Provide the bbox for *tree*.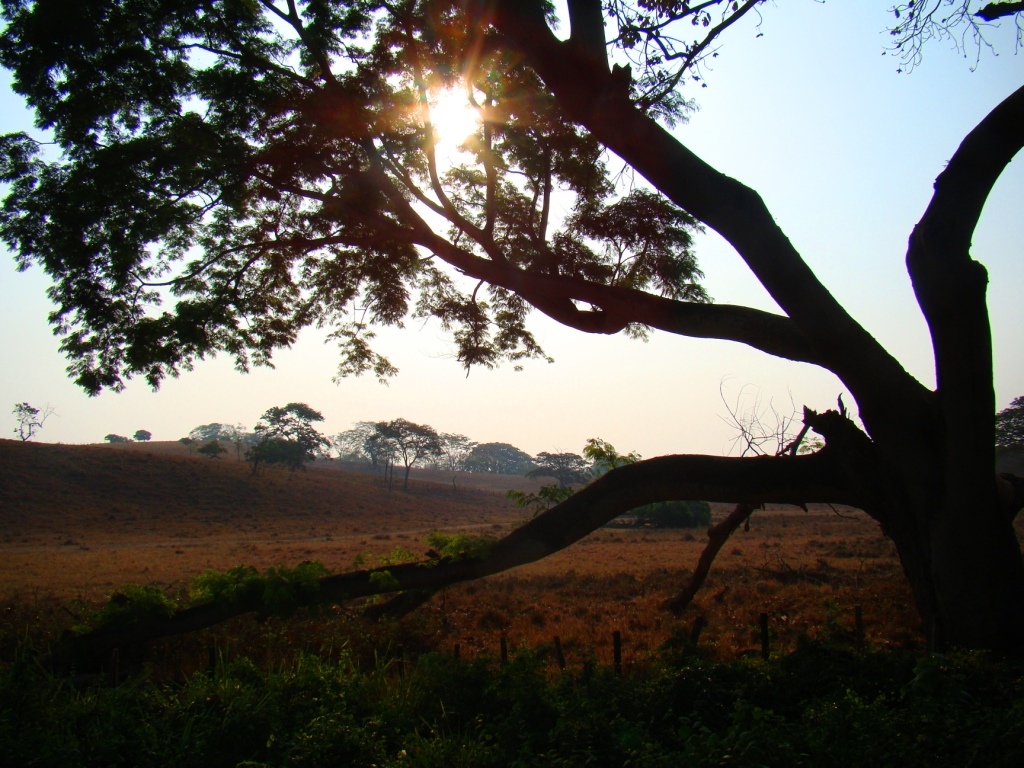
<bbox>373, 421, 442, 495</bbox>.
